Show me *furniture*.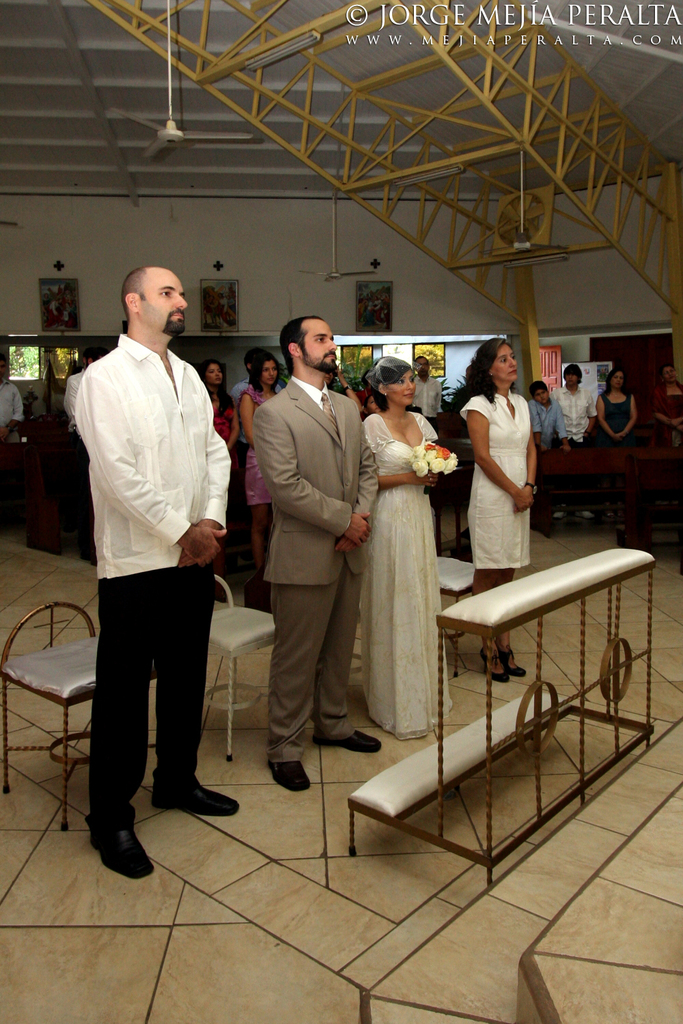
*furniture* is here: bbox=(438, 410, 466, 441).
